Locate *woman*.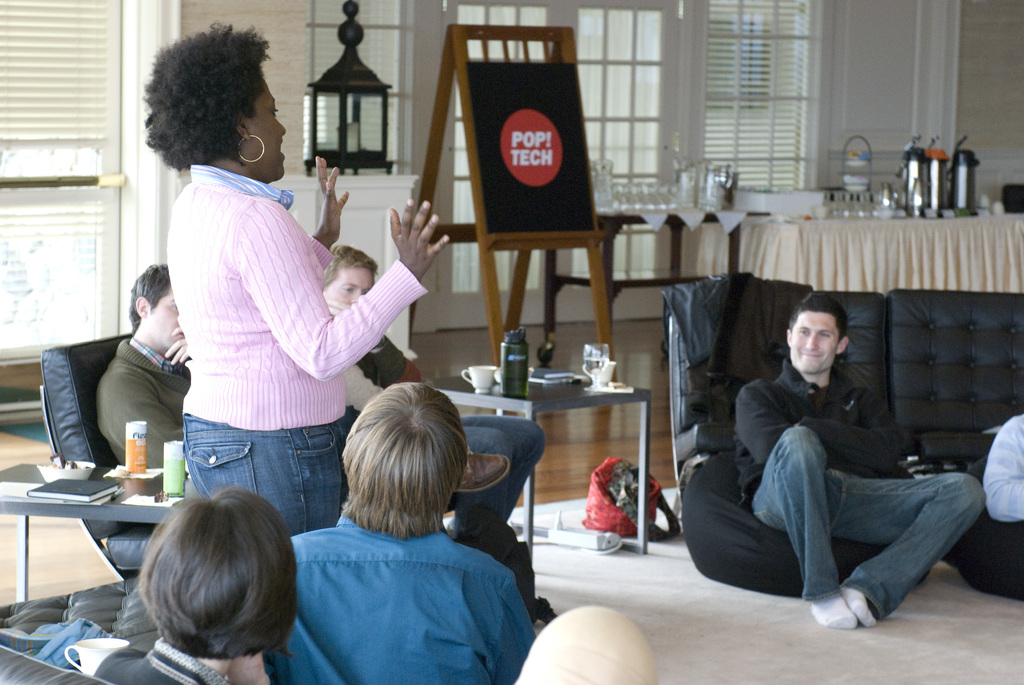
Bounding box: bbox=[94, 482, 304, 684].
